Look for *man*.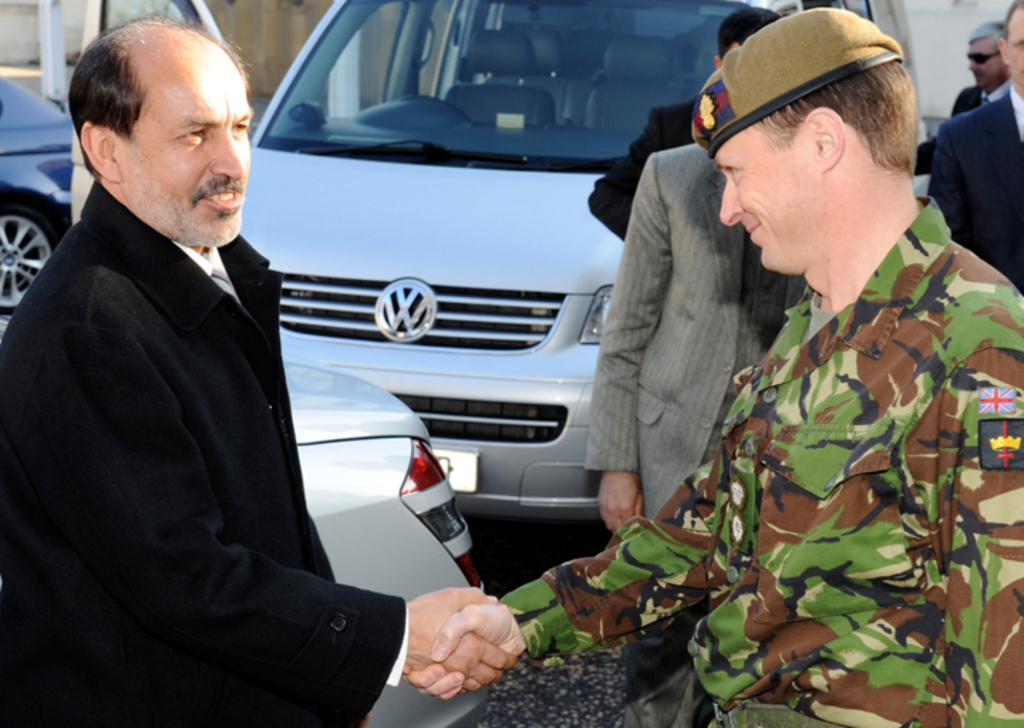
Found: BBox(586, 144, 808, 535).
